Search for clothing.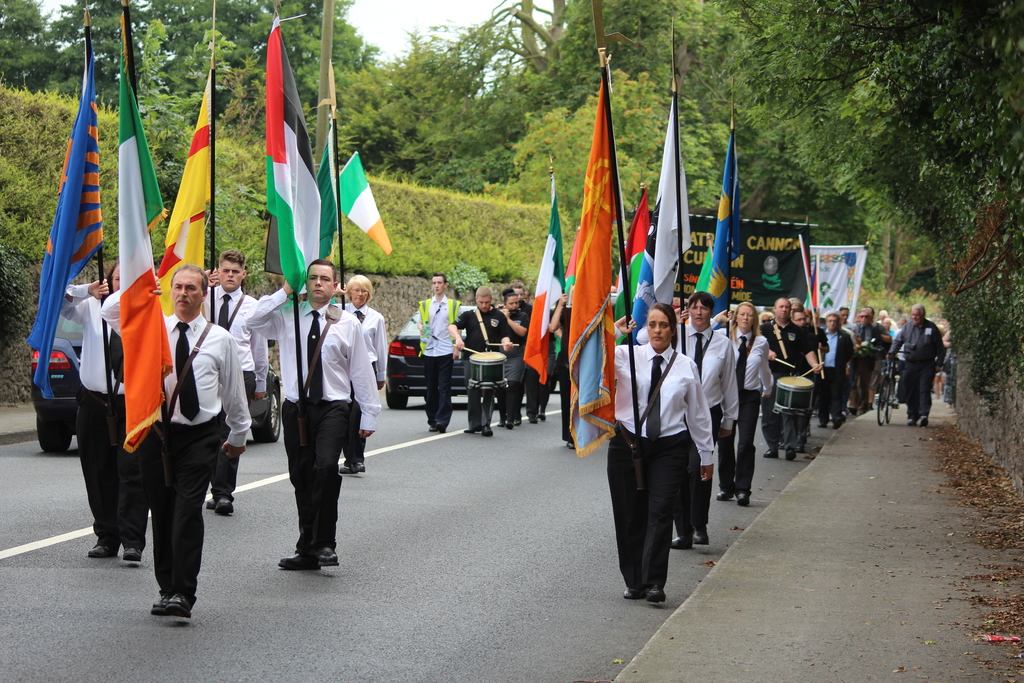
Found at [left=59, top=285, right=147, bottom=547].
